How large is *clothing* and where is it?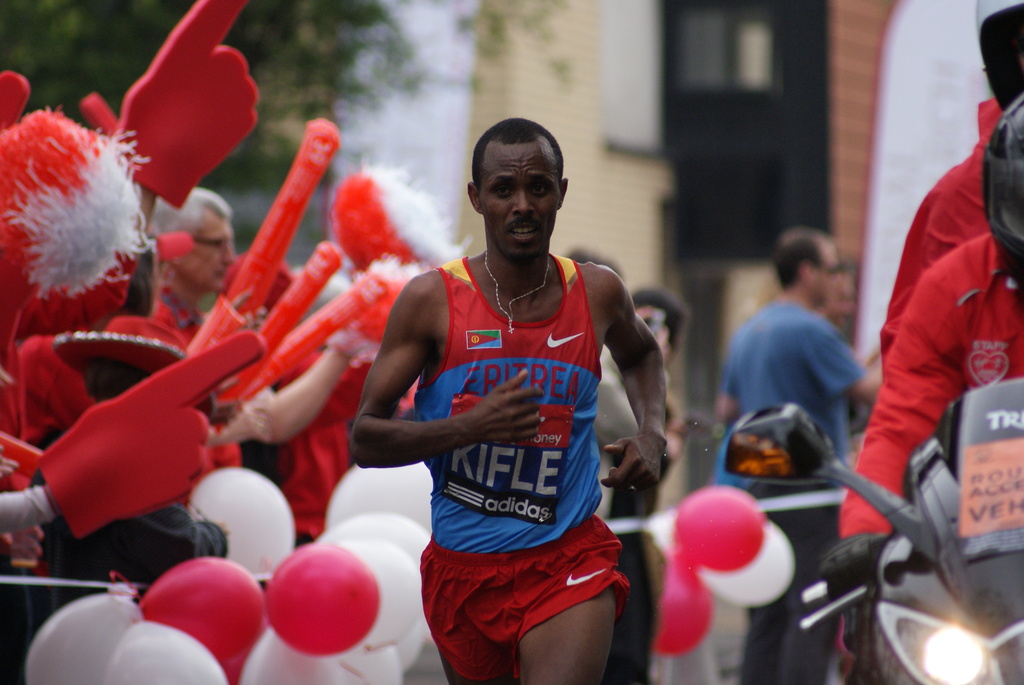
Bounding box: 717 298 865 684.
